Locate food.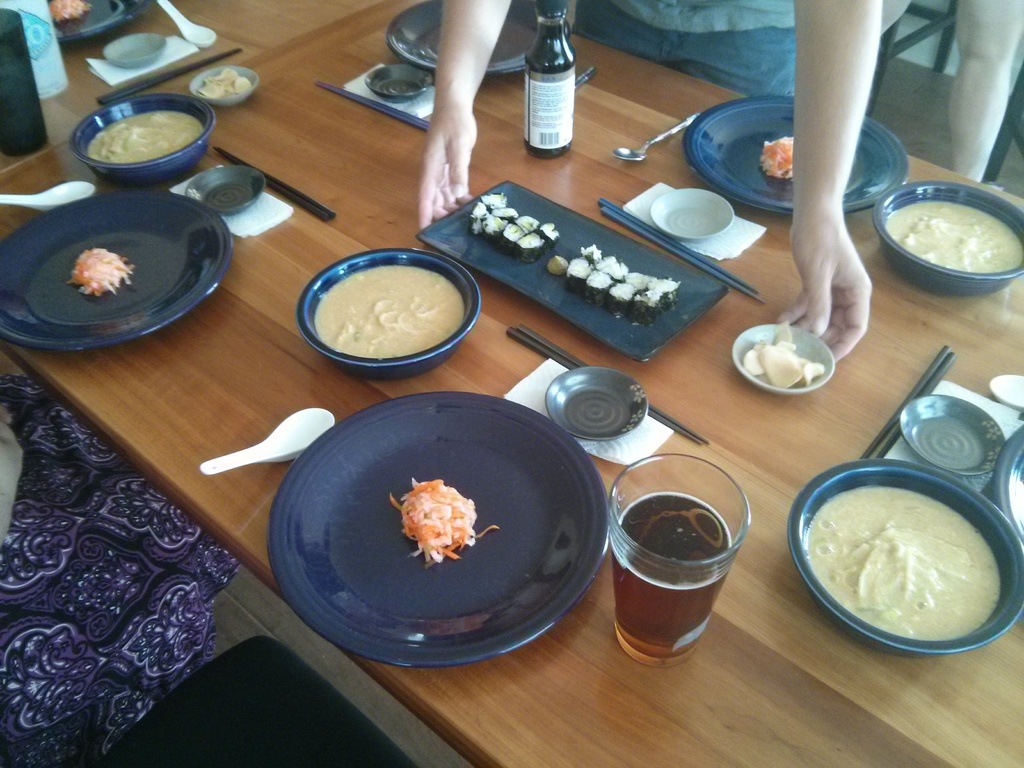
Bounding box: {"left": 66, "top": 246, "right": 137, "bottom": 298}.
